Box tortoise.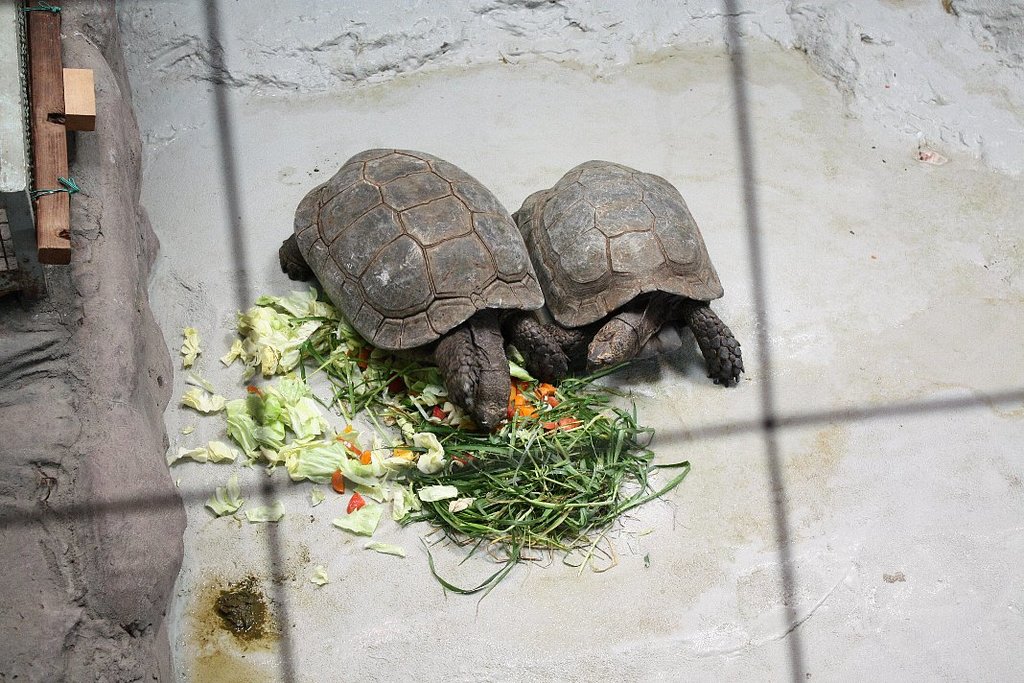
BBox(278, 144, 572, 435).
